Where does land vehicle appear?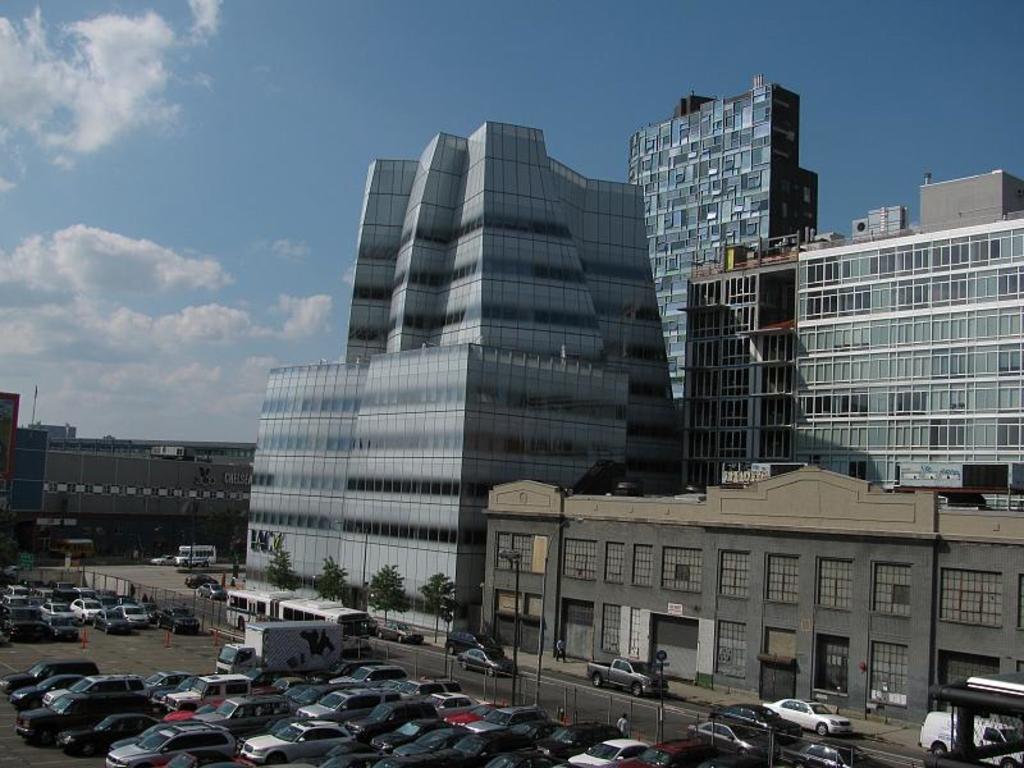
Appears at BBox(454, 703, 506, 721).
